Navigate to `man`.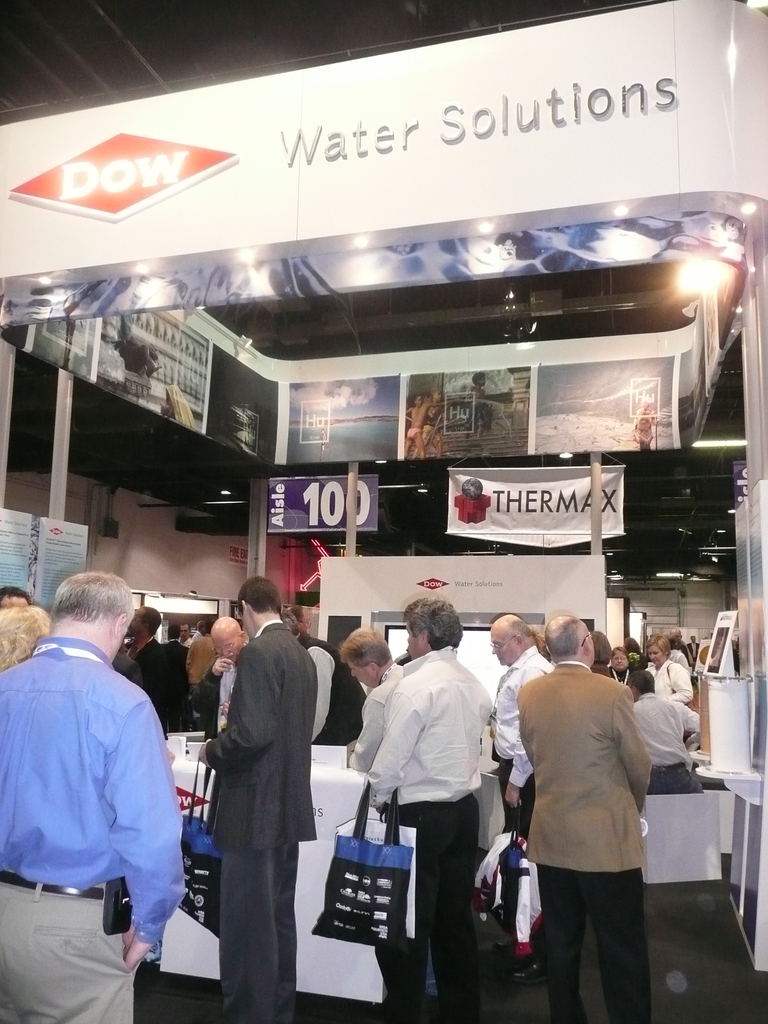
Navigation target: box(13, 548, 207, 1000).
